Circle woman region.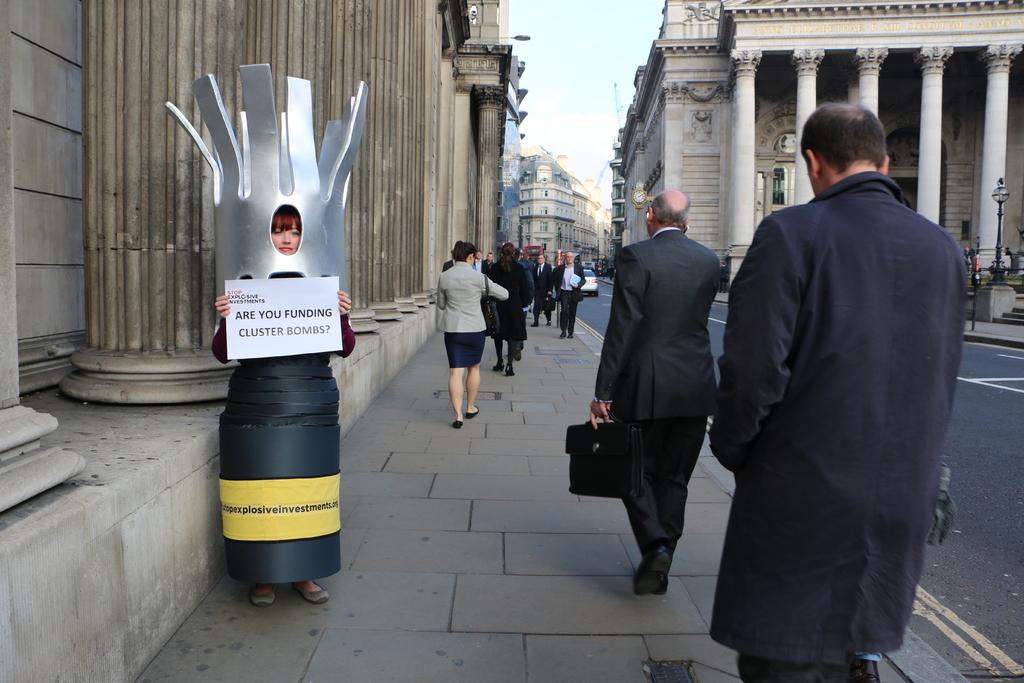
Region: BBox(422, 228, 508, 434).
